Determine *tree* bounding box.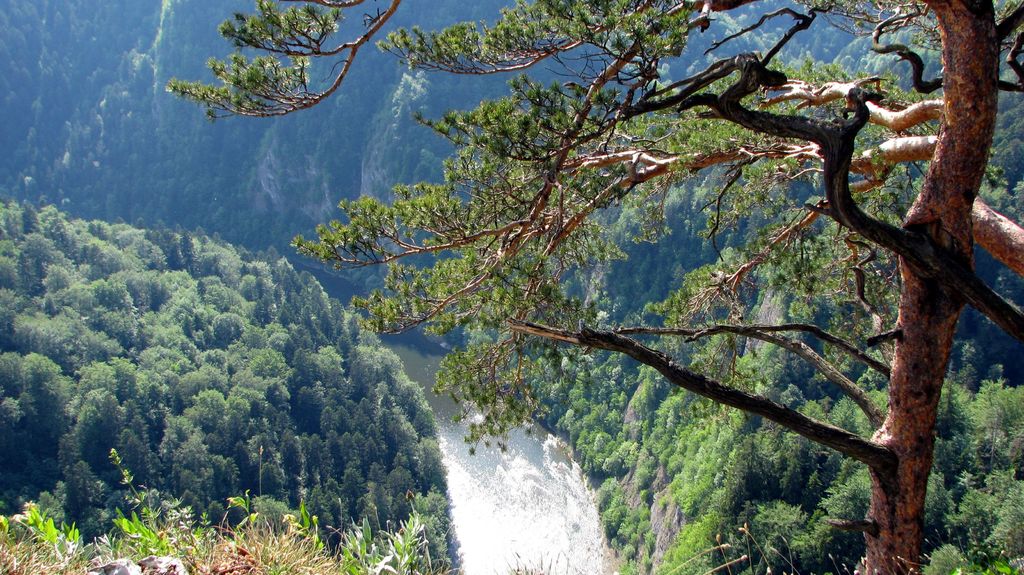
Determined: 349,432,364,482.
